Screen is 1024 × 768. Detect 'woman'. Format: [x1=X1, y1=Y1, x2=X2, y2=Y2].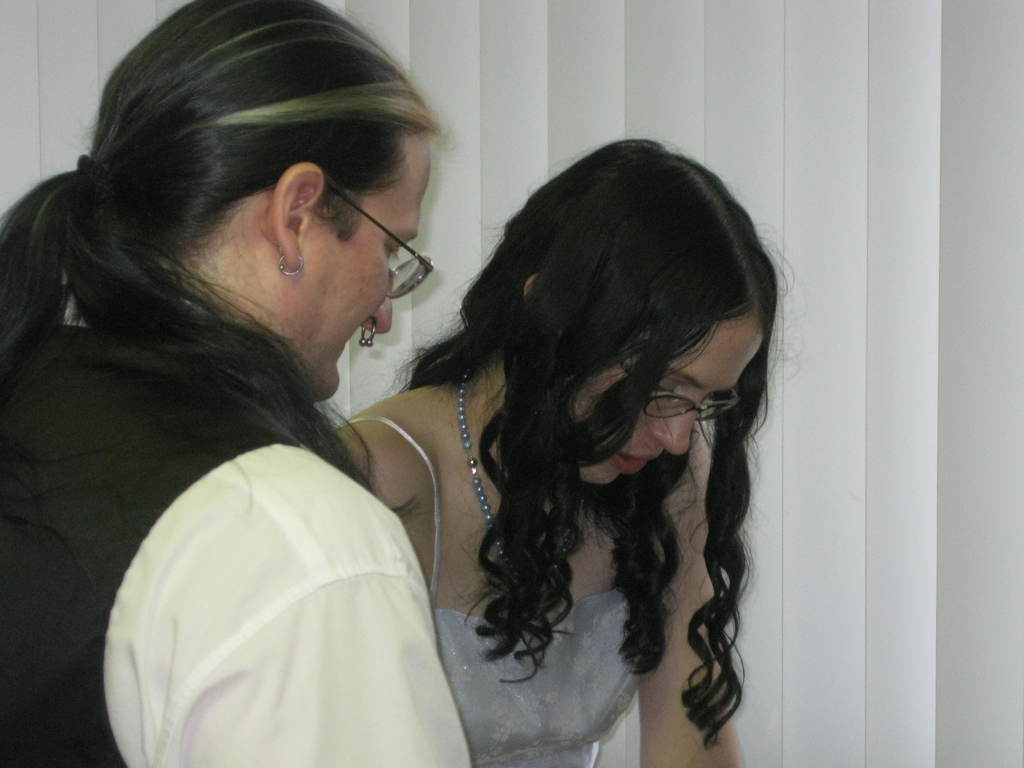
[x1=298, y1=91, x2=796, y2=767].
